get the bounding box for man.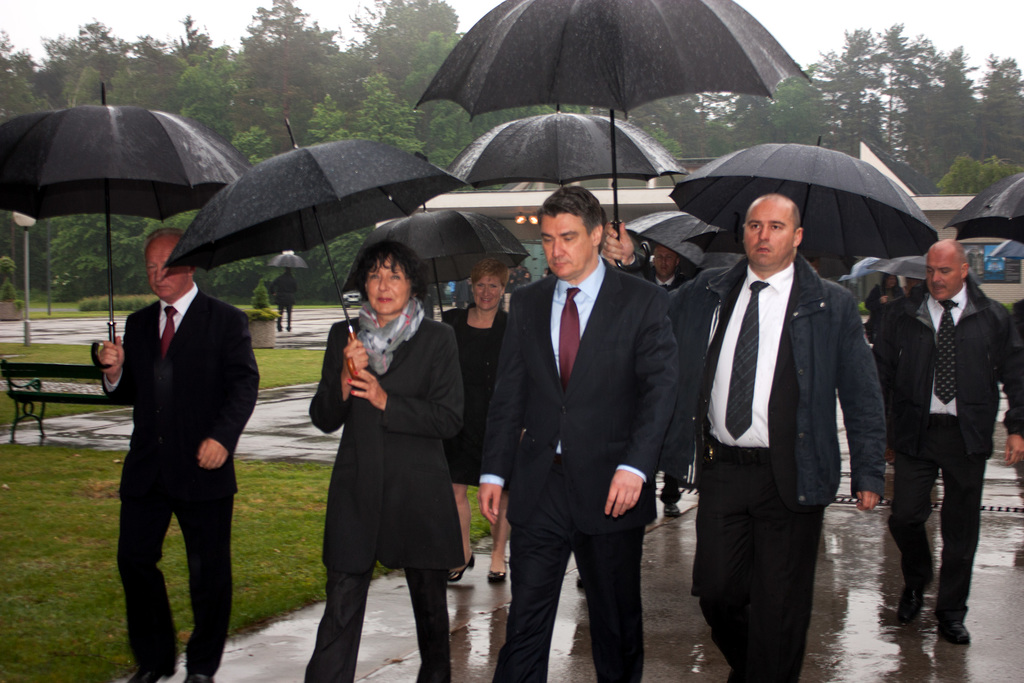
bbox=[474, 186, 675, 682].
